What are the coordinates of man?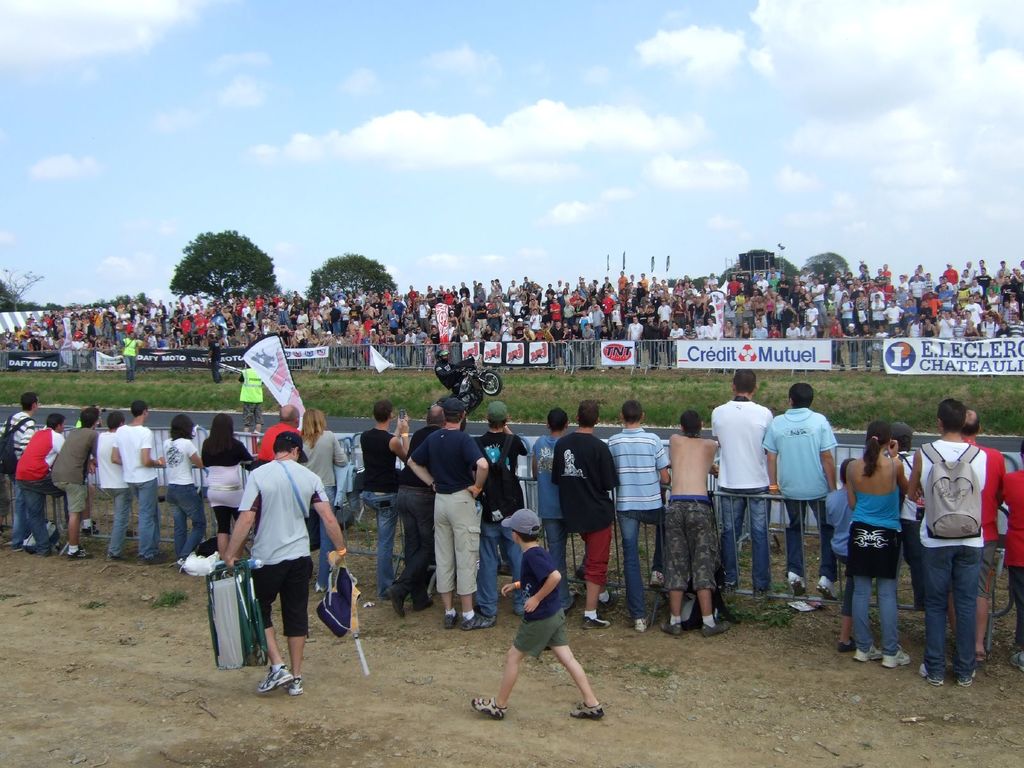
pyautogui.locateOnScreen(558, 280, 566, 296).
